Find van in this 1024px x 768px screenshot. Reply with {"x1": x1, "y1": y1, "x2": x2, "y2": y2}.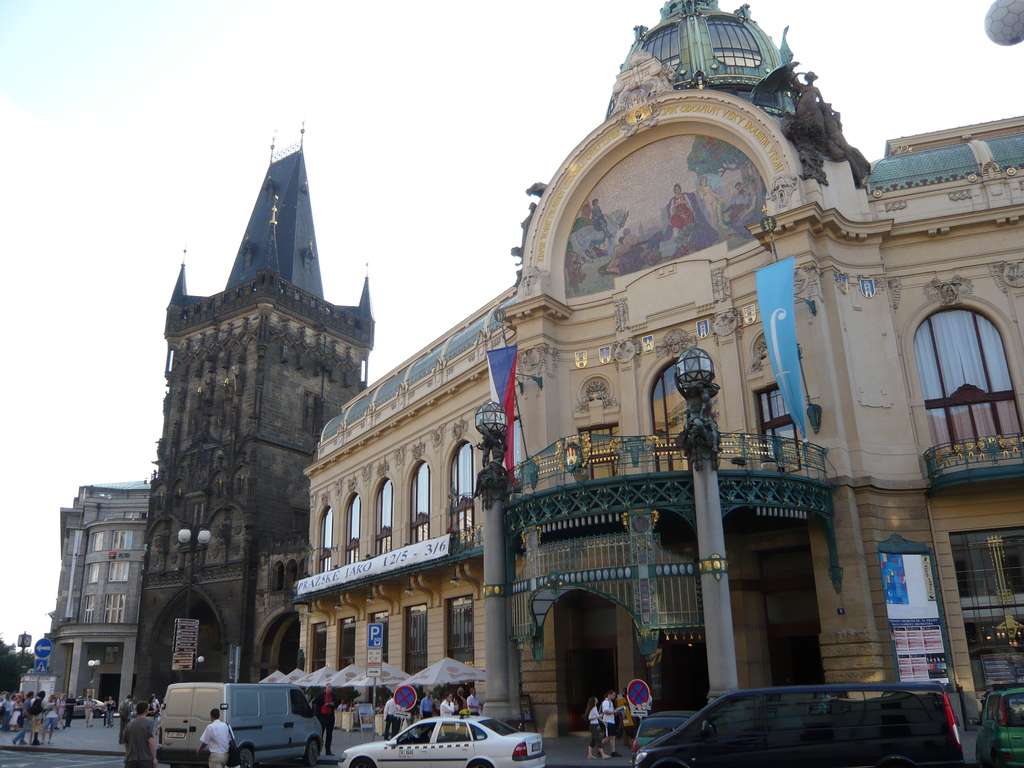
{"x1": 632, "y1": 678, "x2": 968, "y2": 767}.
